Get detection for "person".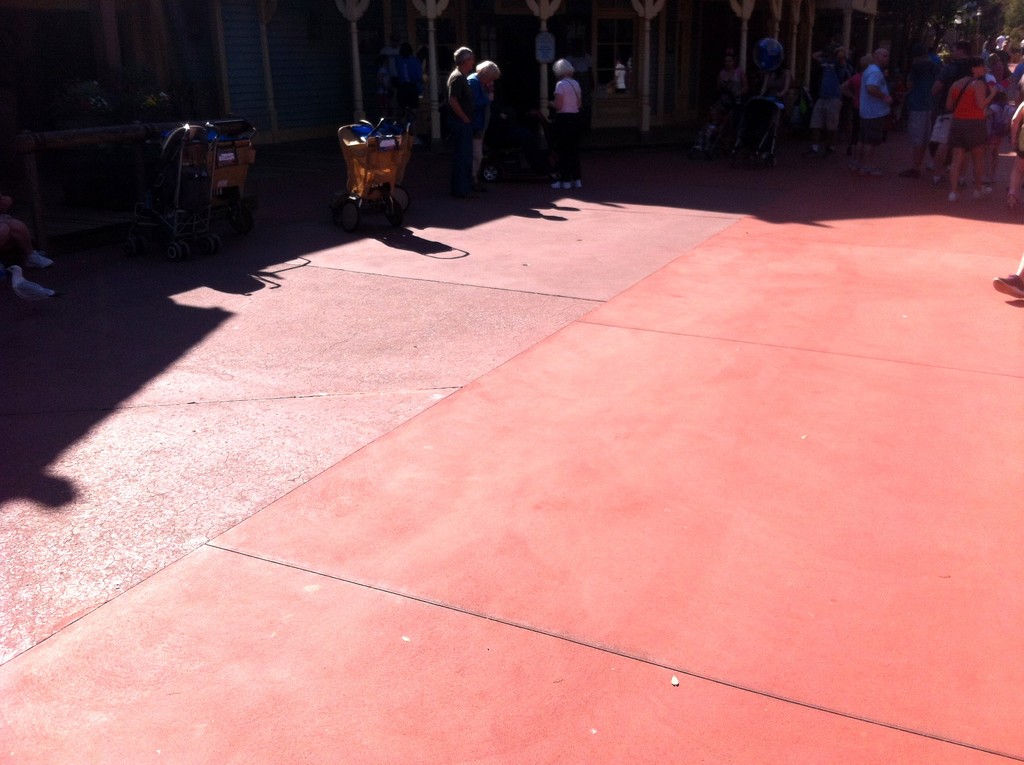
Detection: detection(848, 44, 890, 173).
